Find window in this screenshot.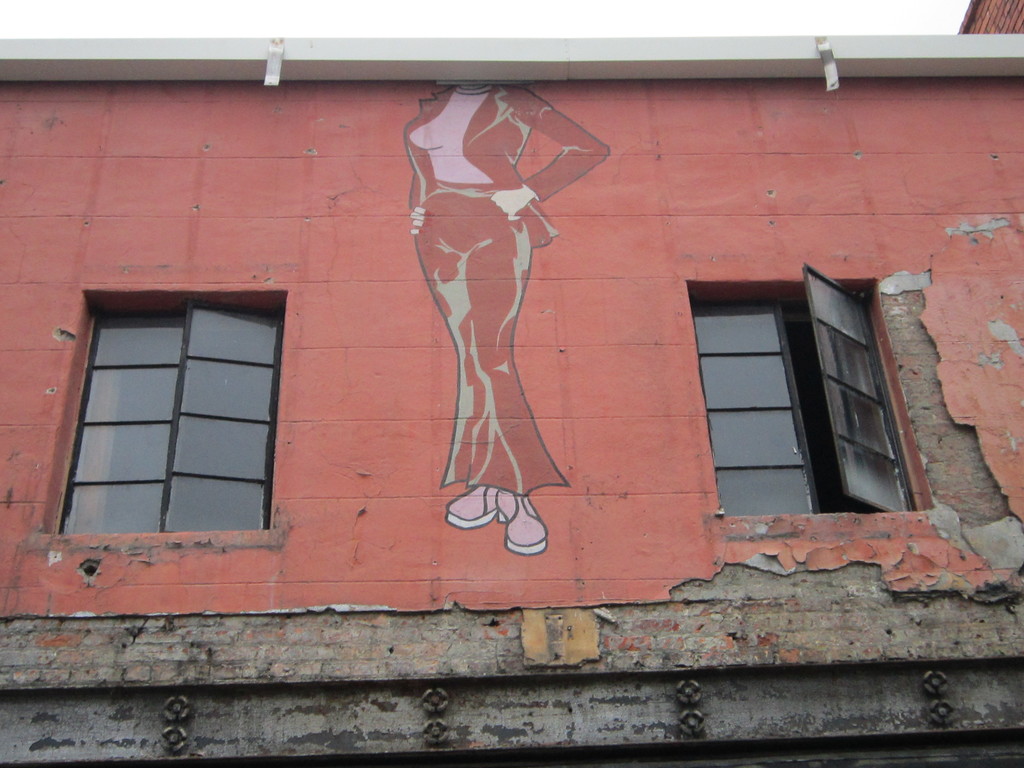
The bounding box for window is bbox=(688, 266, 909, 516).
